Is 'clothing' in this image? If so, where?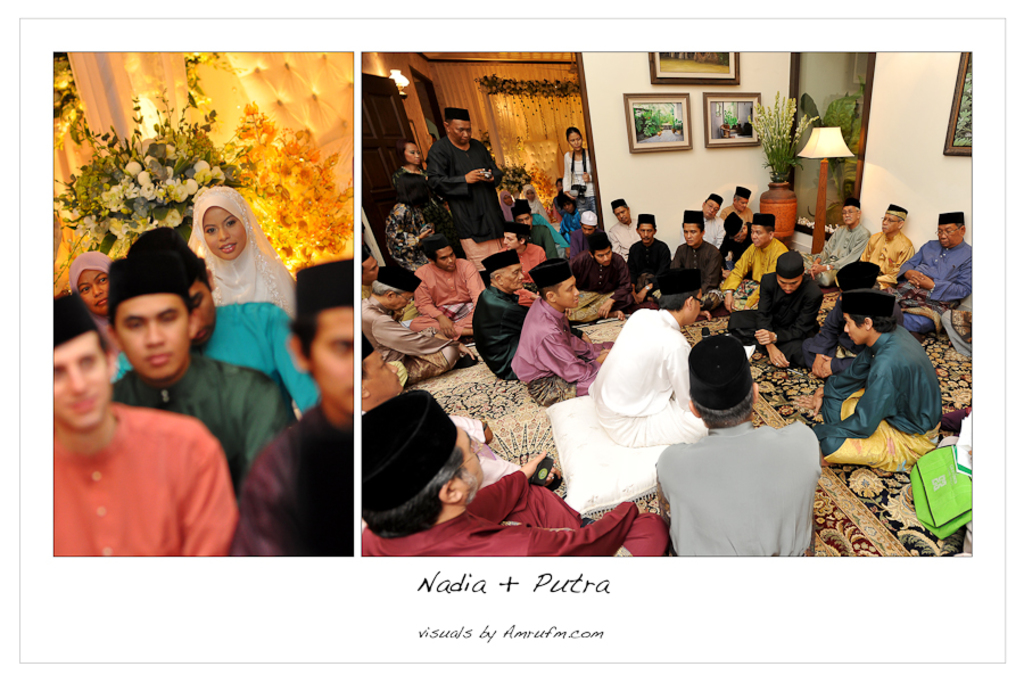
Yes, at l=565, t=148, r=594, b=215.
